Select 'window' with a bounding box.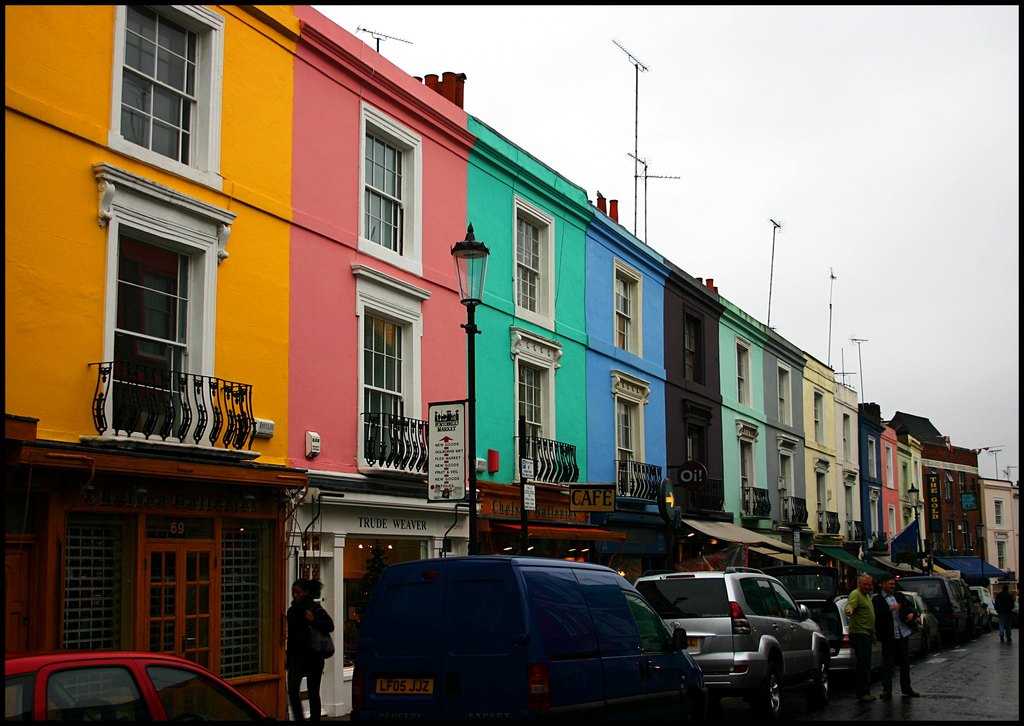
[left=687, top=401, right=710, bottom=478].
